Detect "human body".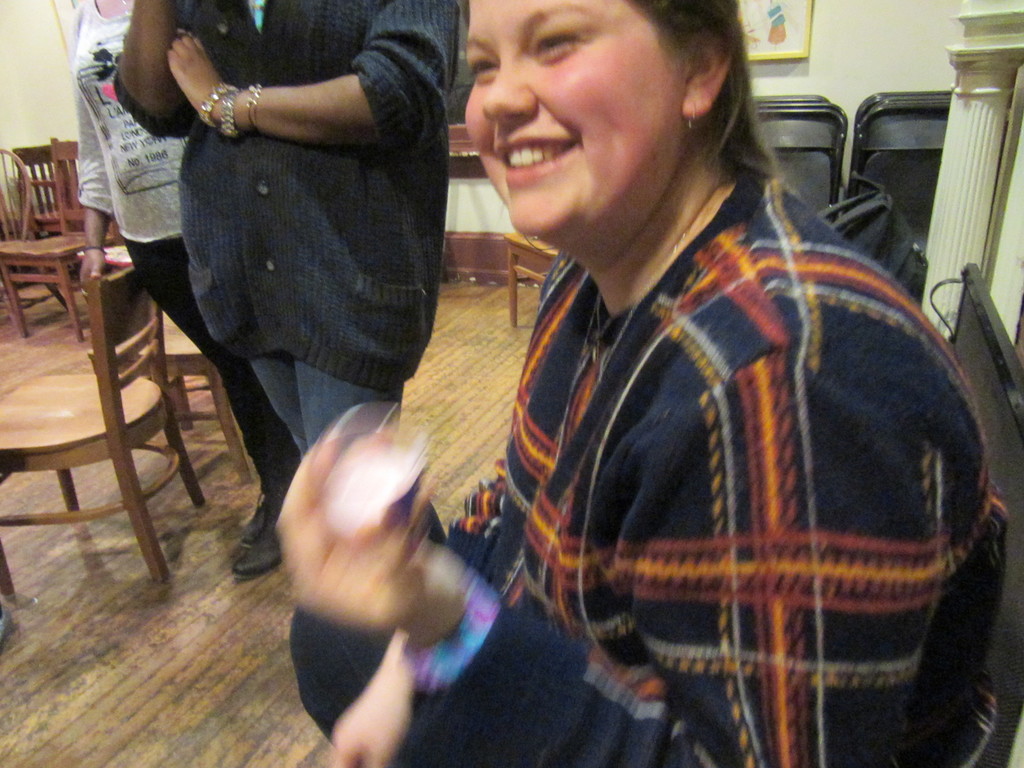
Detected at (left=77, top=0, right=212, bottom=365).
